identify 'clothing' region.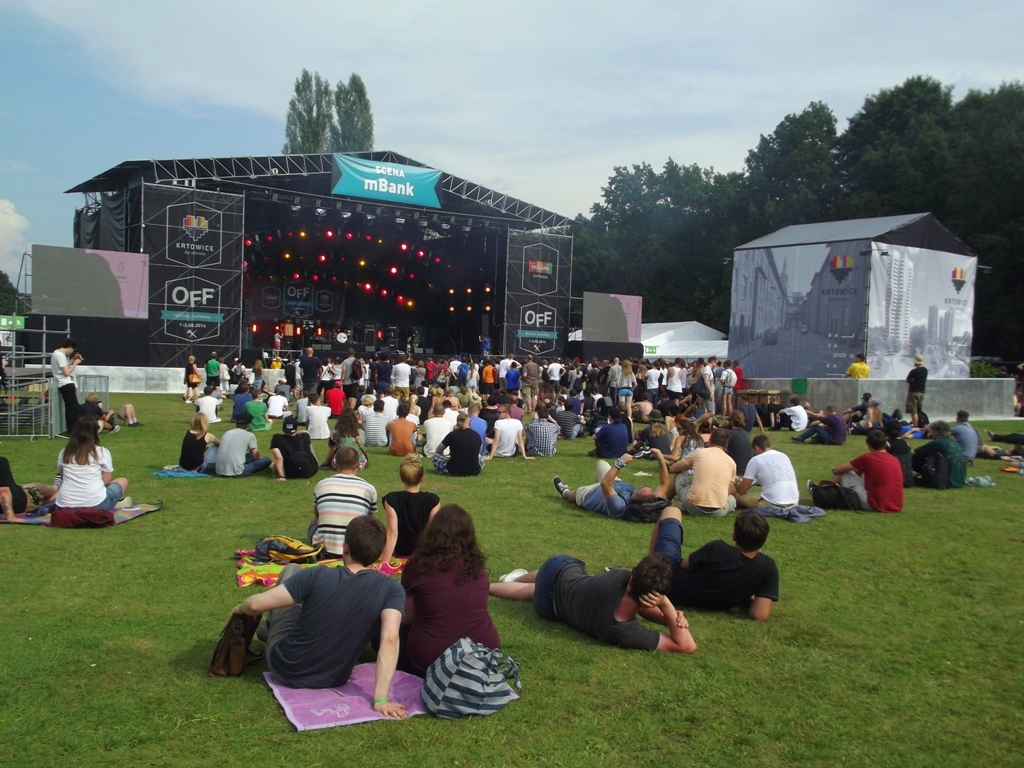
Region: <box>954,420,978,470</box>.
